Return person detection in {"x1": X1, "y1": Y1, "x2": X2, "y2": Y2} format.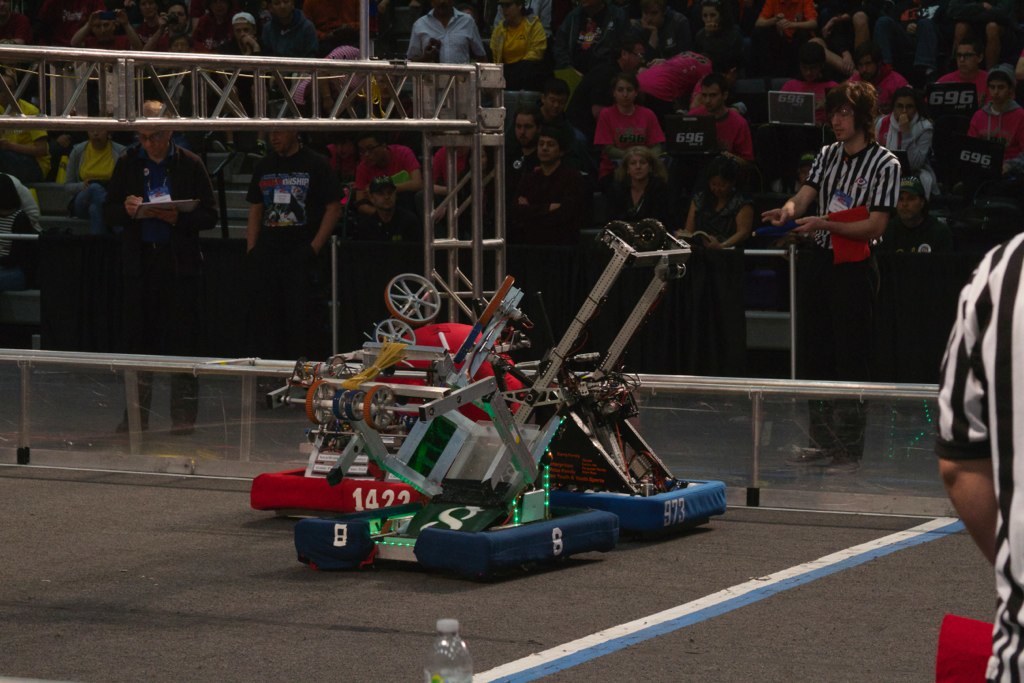
{"x1": 935, "y1": 232, "x2": 1023, "y2": 682}.
